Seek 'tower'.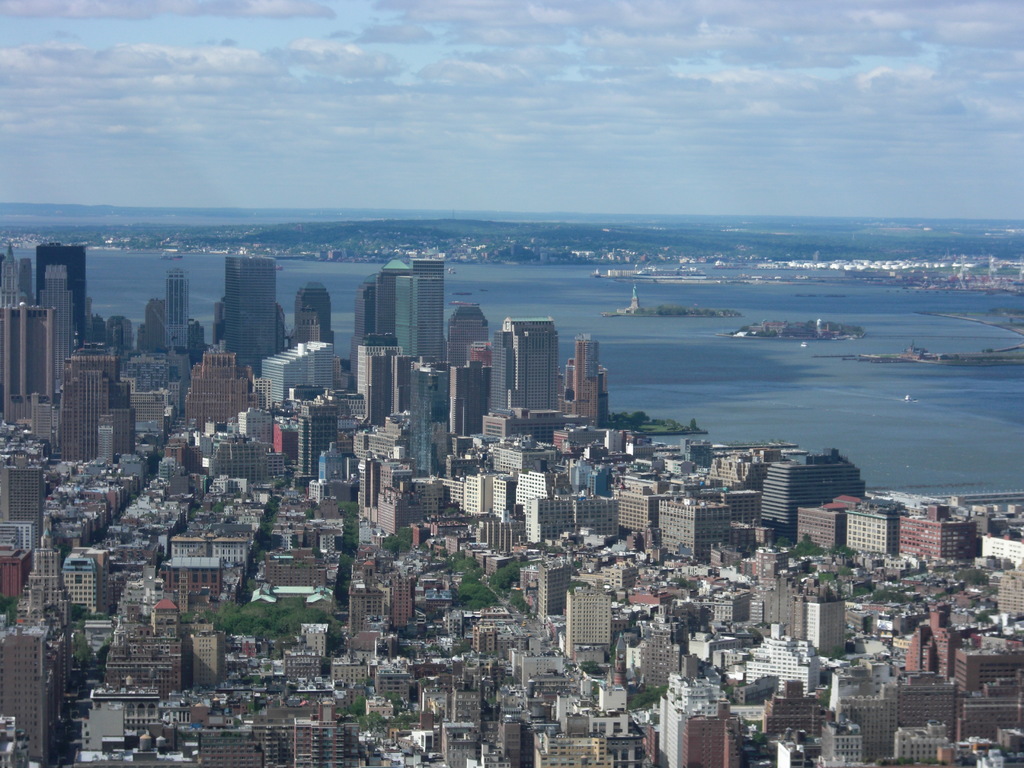
{"x1": 60, "y1": 346, "x2": 132, "y2": 461}.
